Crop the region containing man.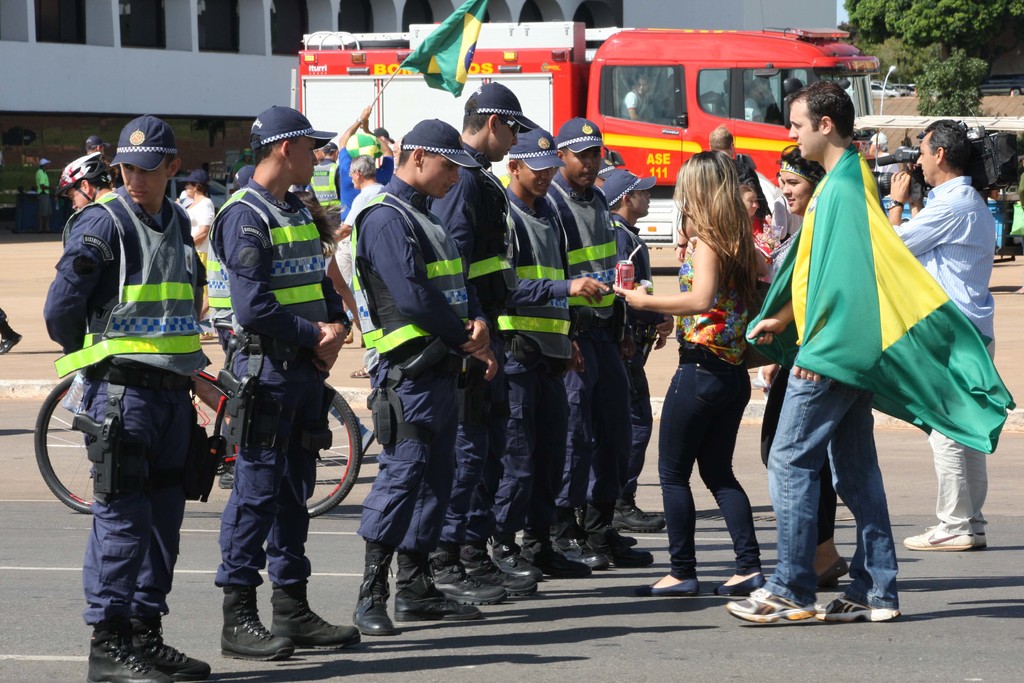
Crop region: select_region(429, 82, 542, 607).
